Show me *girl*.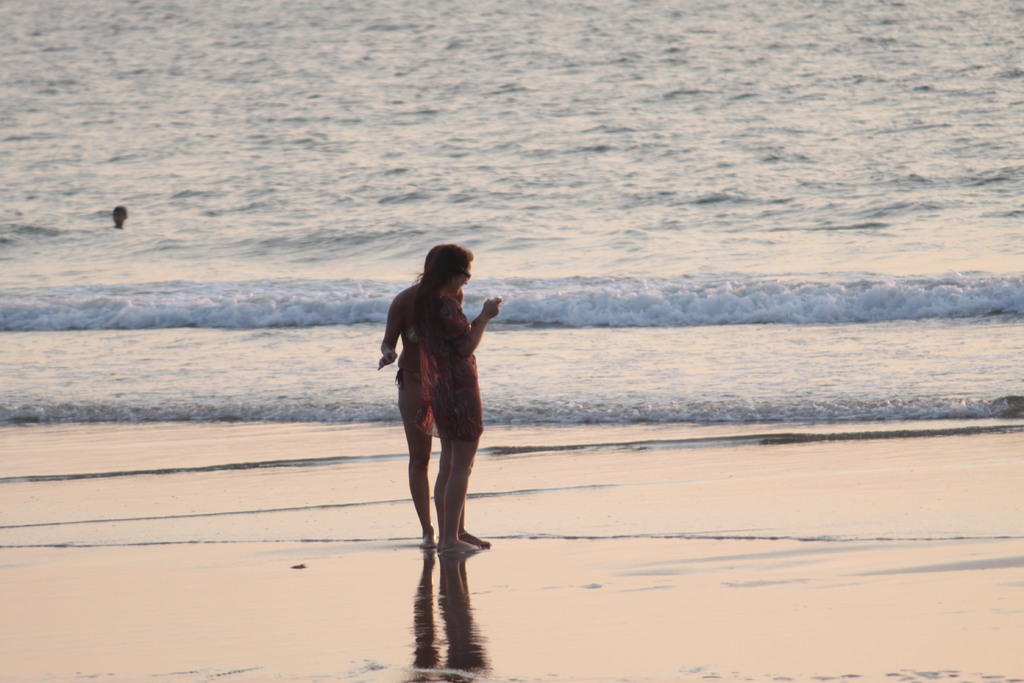
*girl* is here: <box>417,243,499,556</box>.
